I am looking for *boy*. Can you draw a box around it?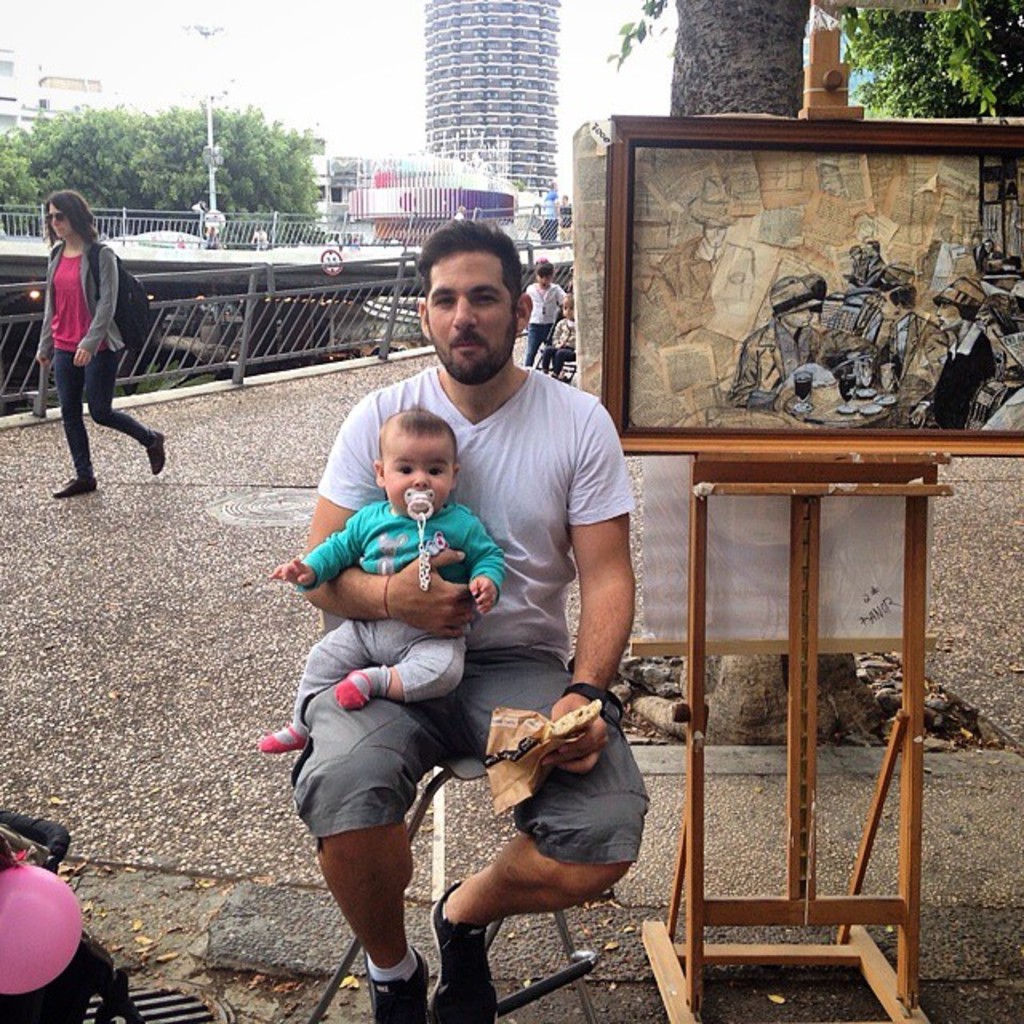
Sure, the bounding box is [254, 406, 504, 760].
